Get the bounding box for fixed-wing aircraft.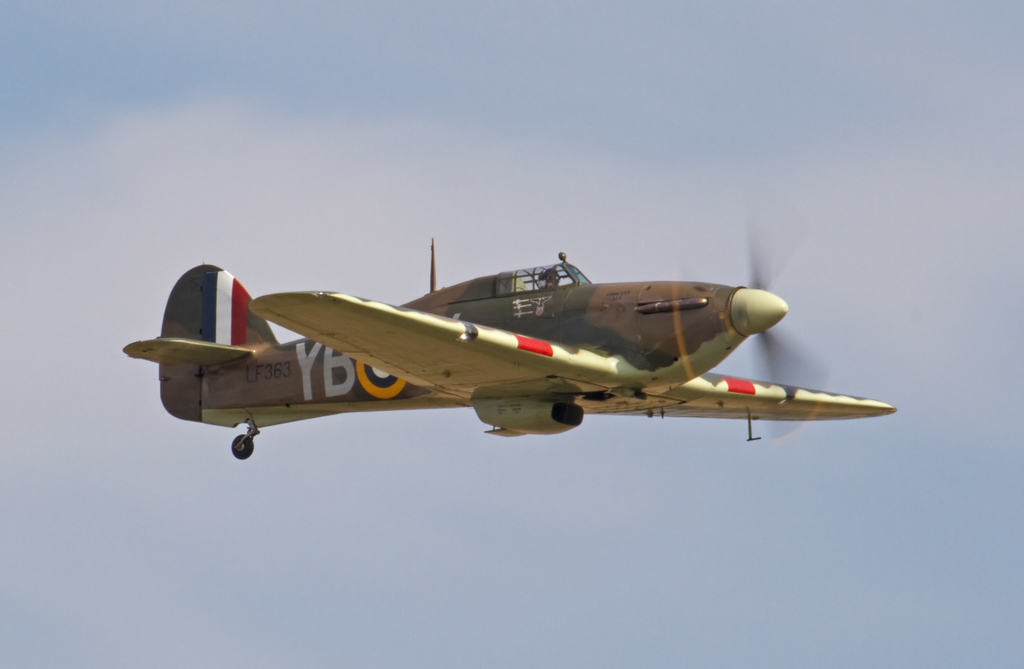
l=123, t=202, r=897, b=460.
